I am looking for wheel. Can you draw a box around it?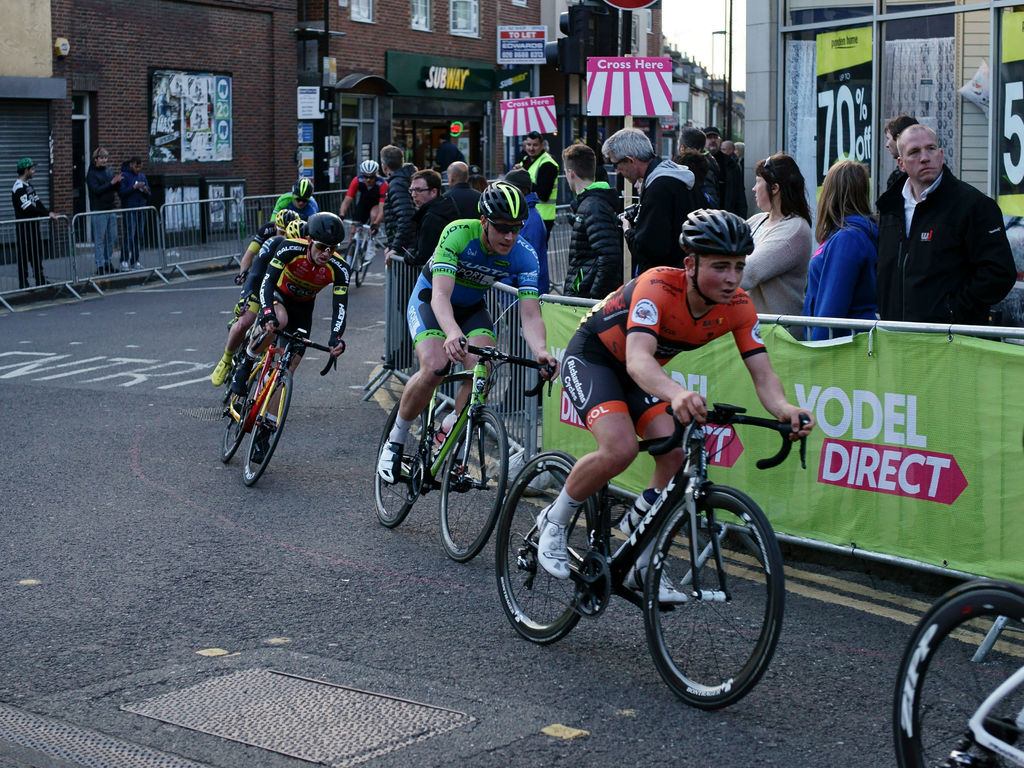
Sure, the bounding box is box=[895, 577, 1023, 767].
